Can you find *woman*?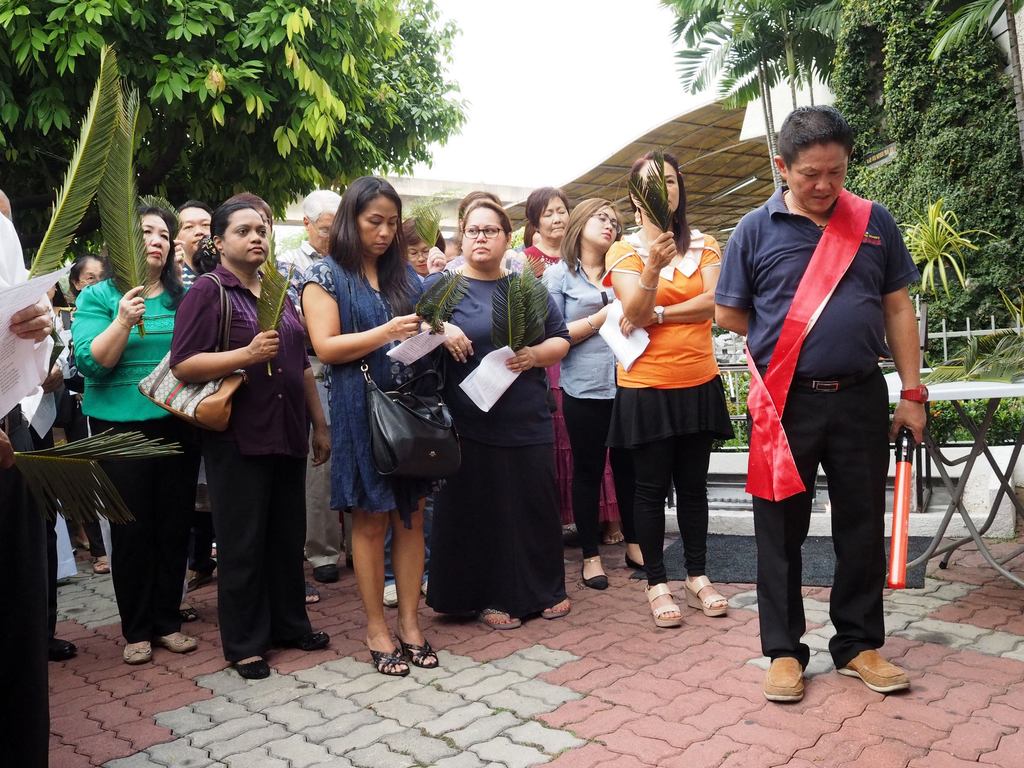
Yes, bounding box: bbox=(54, 192, 200, 669).
